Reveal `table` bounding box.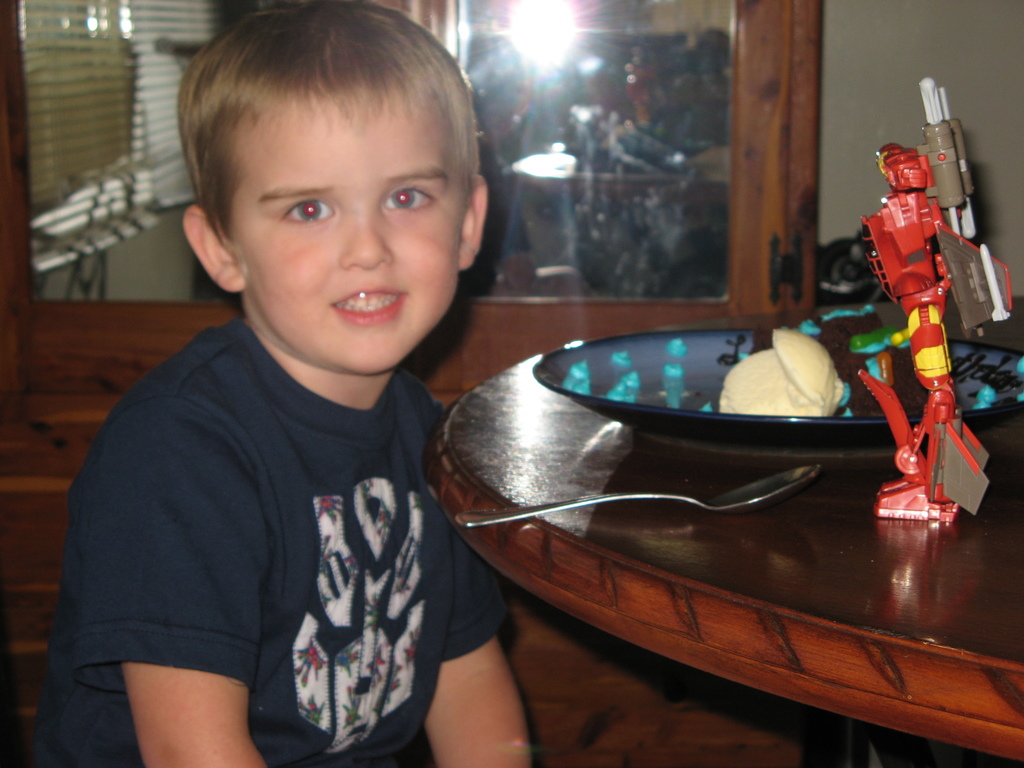
Revealed: [left=428, top=296, right=1023, bottom=762].
